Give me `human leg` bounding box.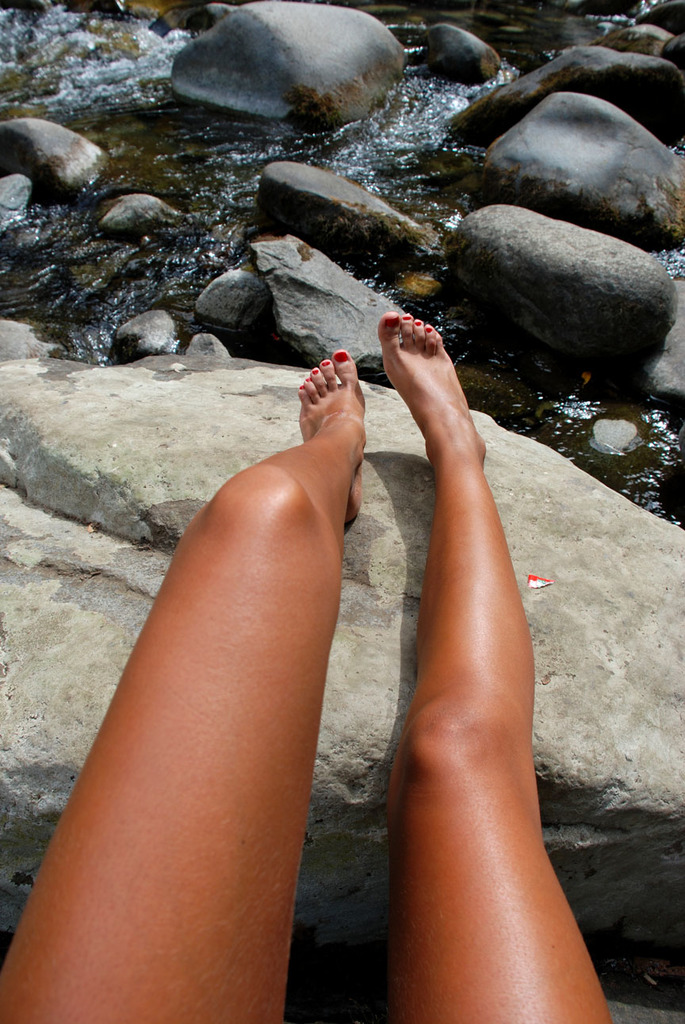
372:311:616:1023.
